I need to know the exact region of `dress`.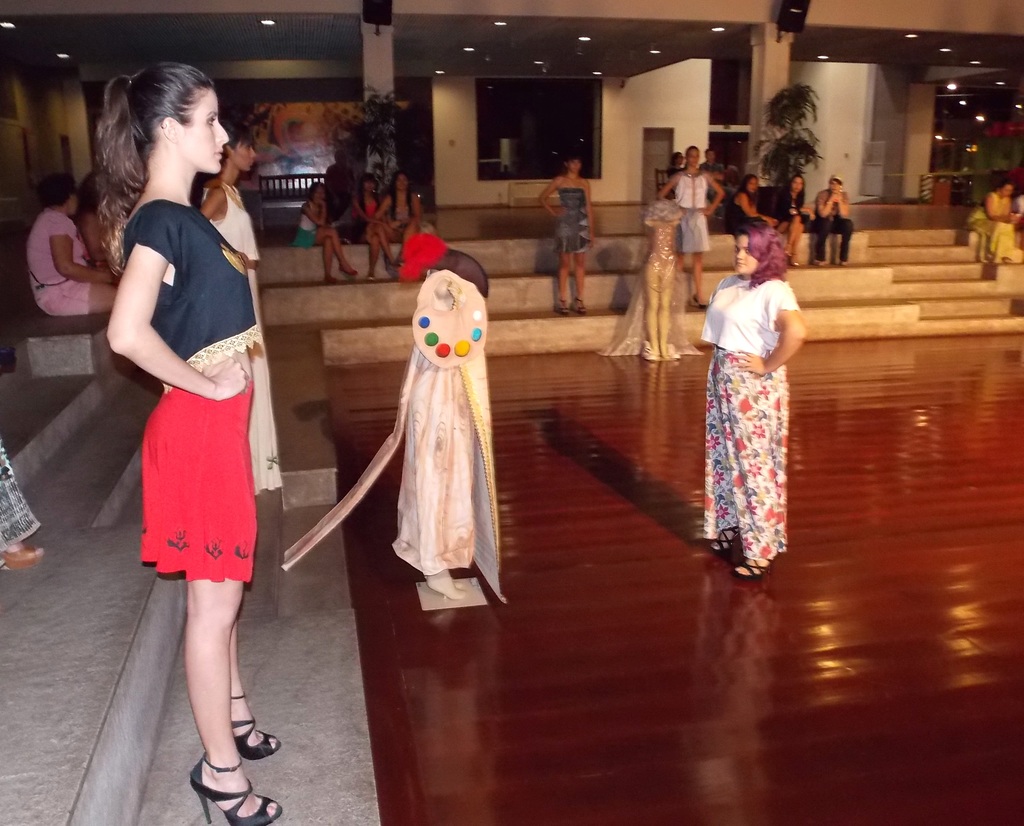
Region: (x1=554, y1=185, x2=593, y2=254).
